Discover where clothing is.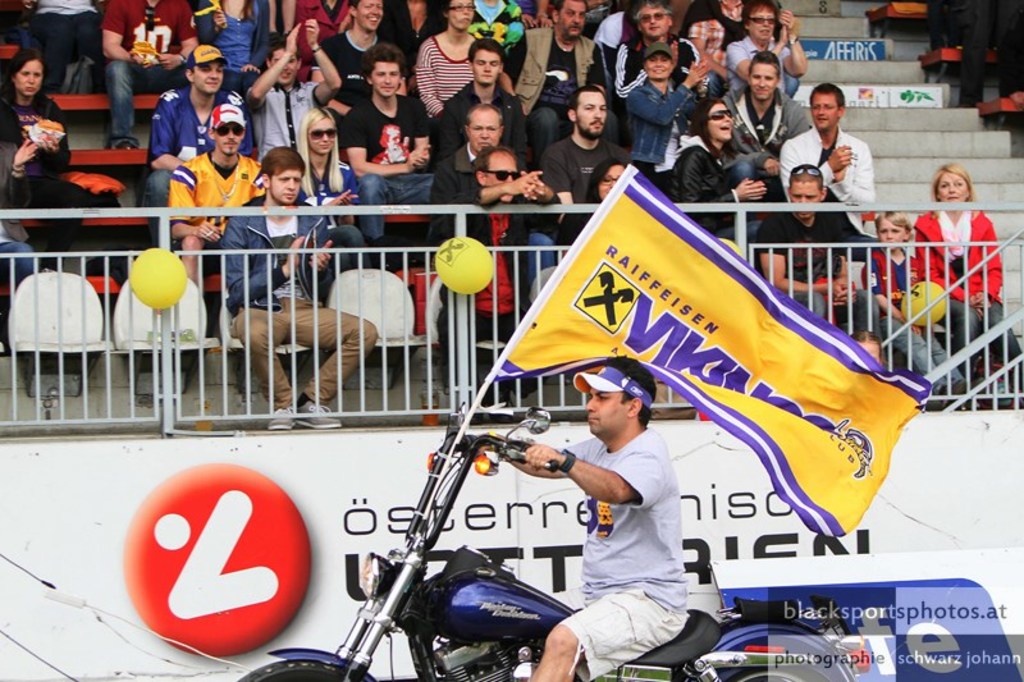
Discovered at region(916, 206, 1023, 386).
